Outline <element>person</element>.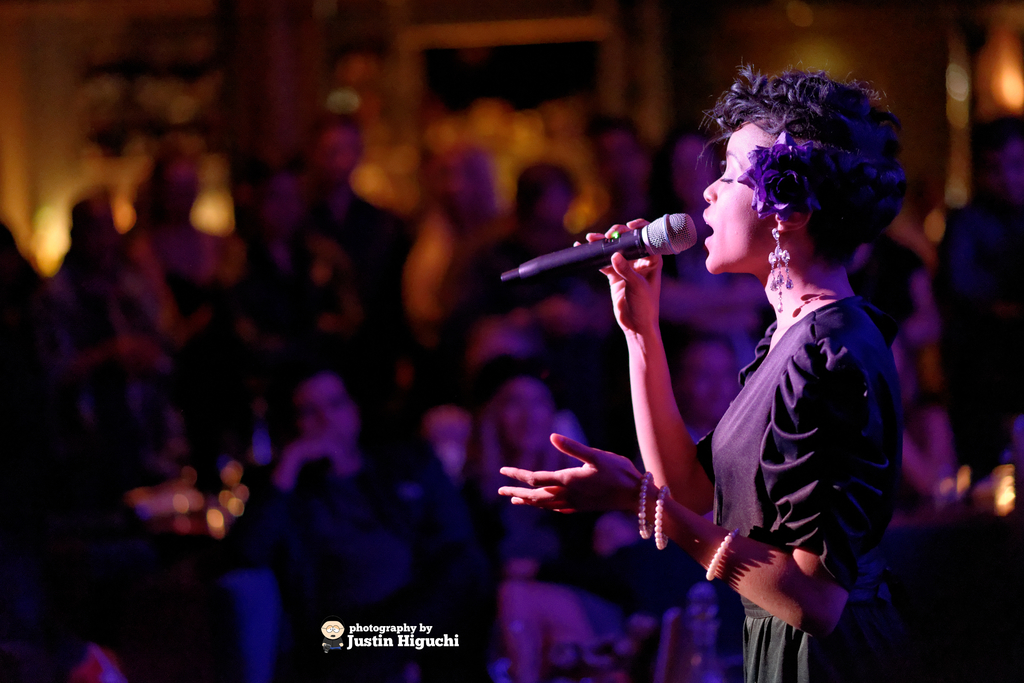
Outline: (x1=450, y1=159, x2=597, y2=365).
